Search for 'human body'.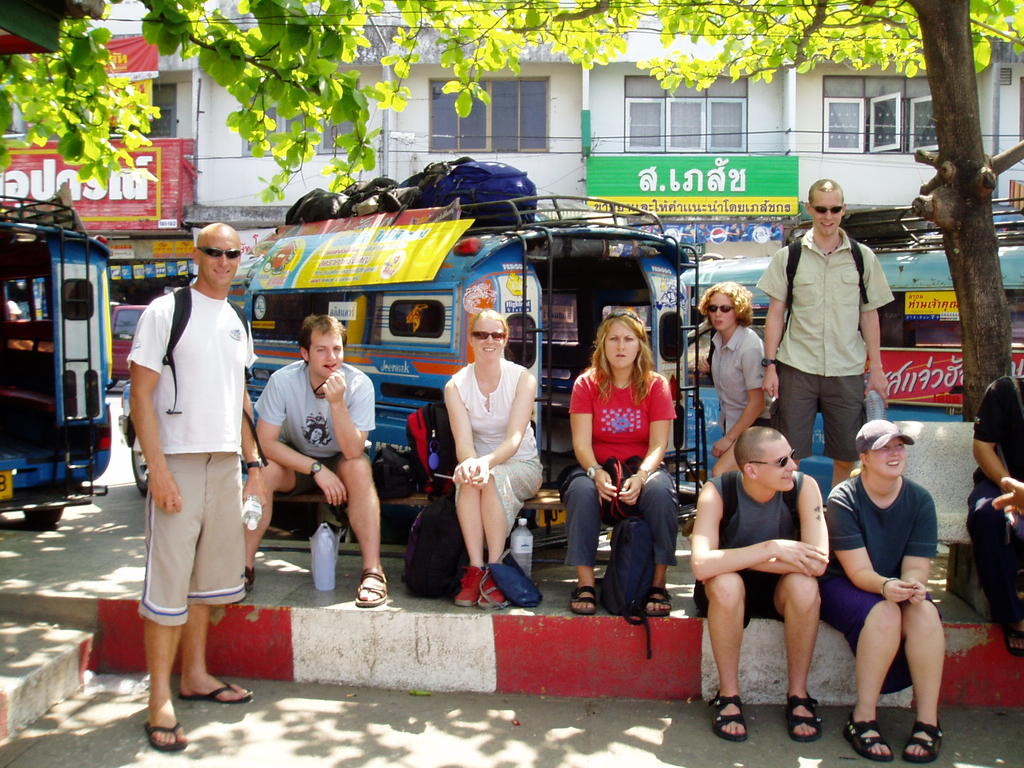
Found at (left=752, top=222, right=900, bottom=492).
